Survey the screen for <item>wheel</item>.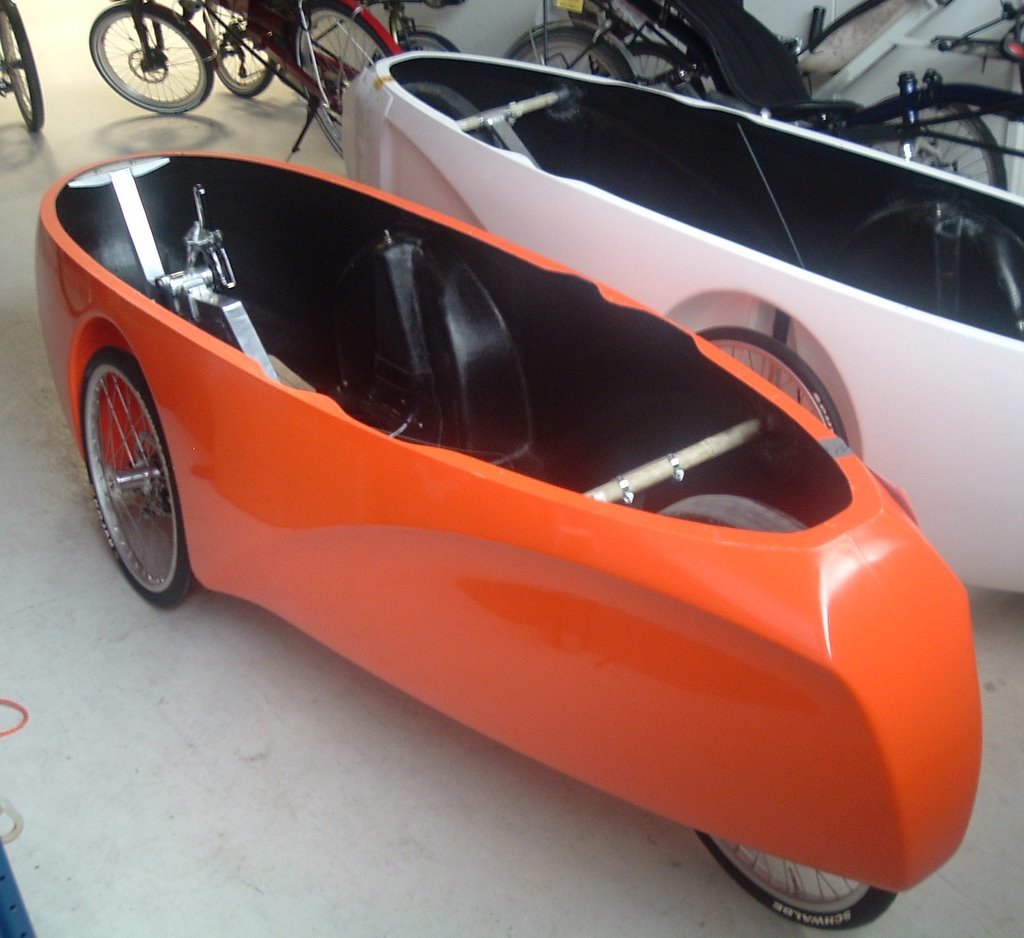
Survey found: l=590, t=40, r=704, b=101.
